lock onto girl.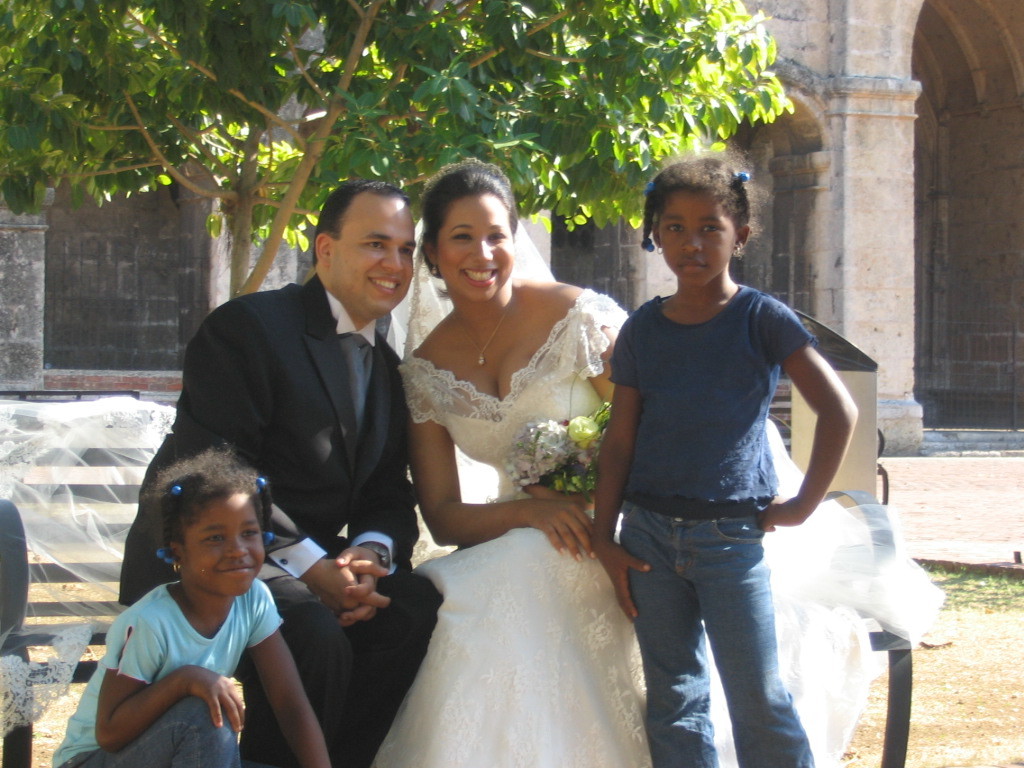
Locked: detection(590, 149, 861, 767).
